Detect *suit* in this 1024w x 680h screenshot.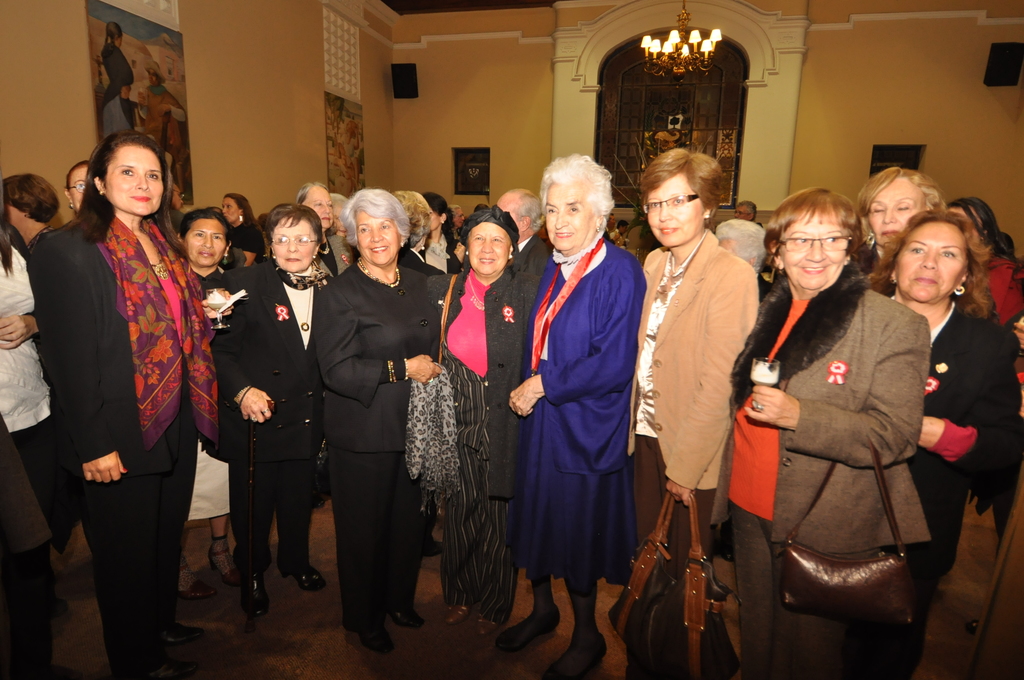
Detection: <box>35,161,222,653</box>.
